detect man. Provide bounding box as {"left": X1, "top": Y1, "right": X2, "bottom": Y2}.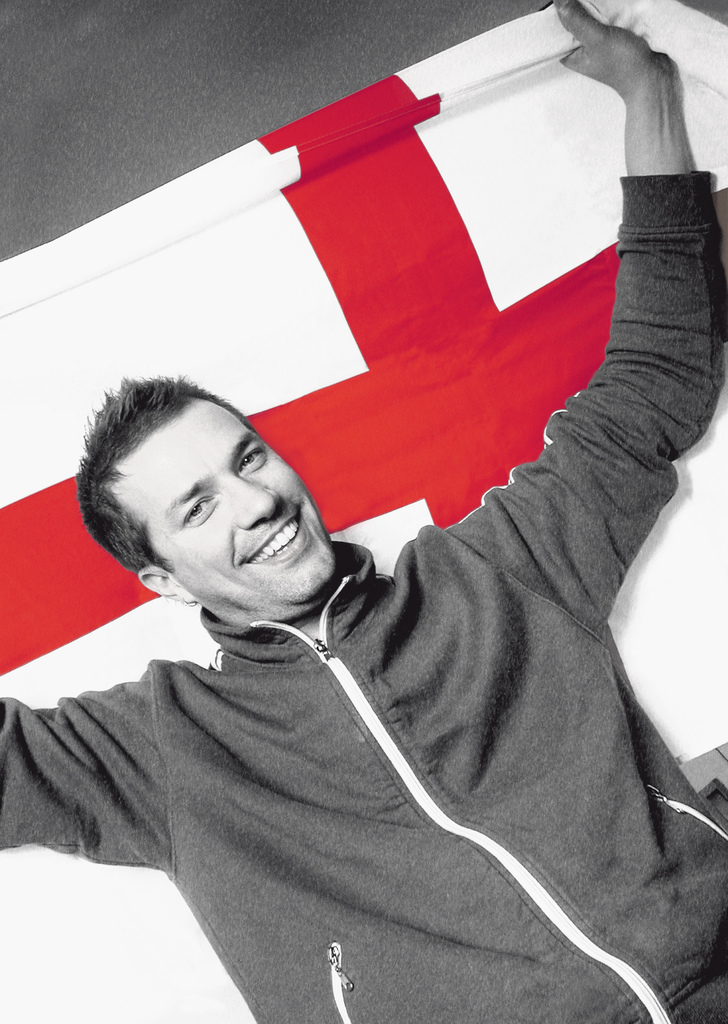
{"left": 0, "top": 0, "right": 727, "bottom": 1023}.
